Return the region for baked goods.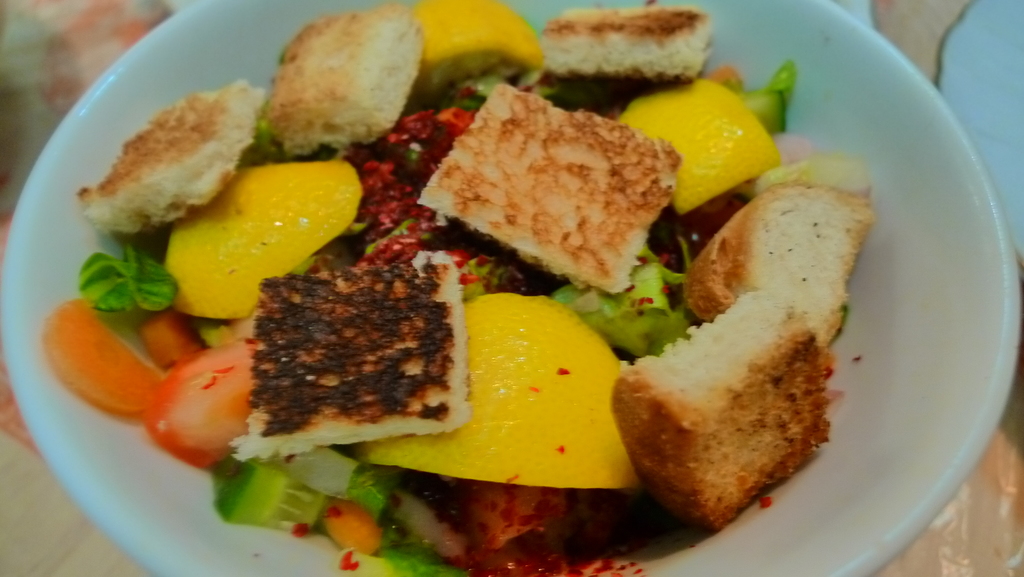
left=678, top=182, right=874, bottom=316.
